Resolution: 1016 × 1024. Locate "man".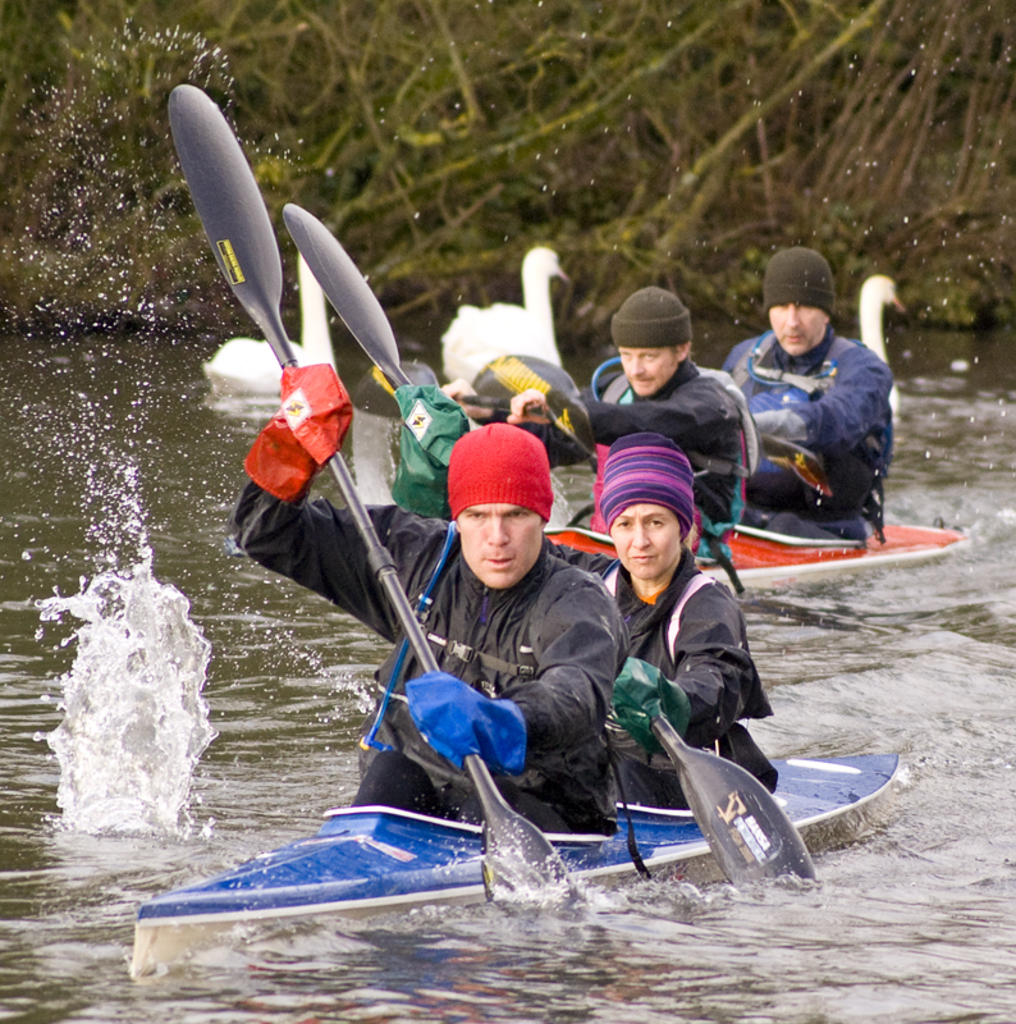
{"x1": 743, "y1": 265, "x2": 924, "y2": 549}.
